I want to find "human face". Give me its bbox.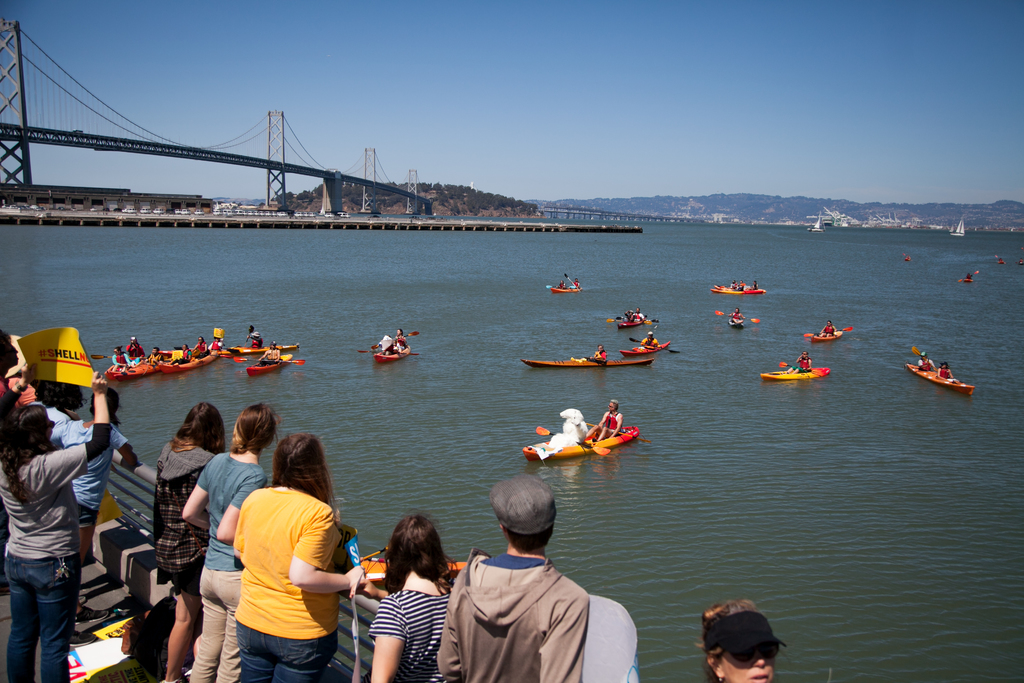
(152,348,157,353).
